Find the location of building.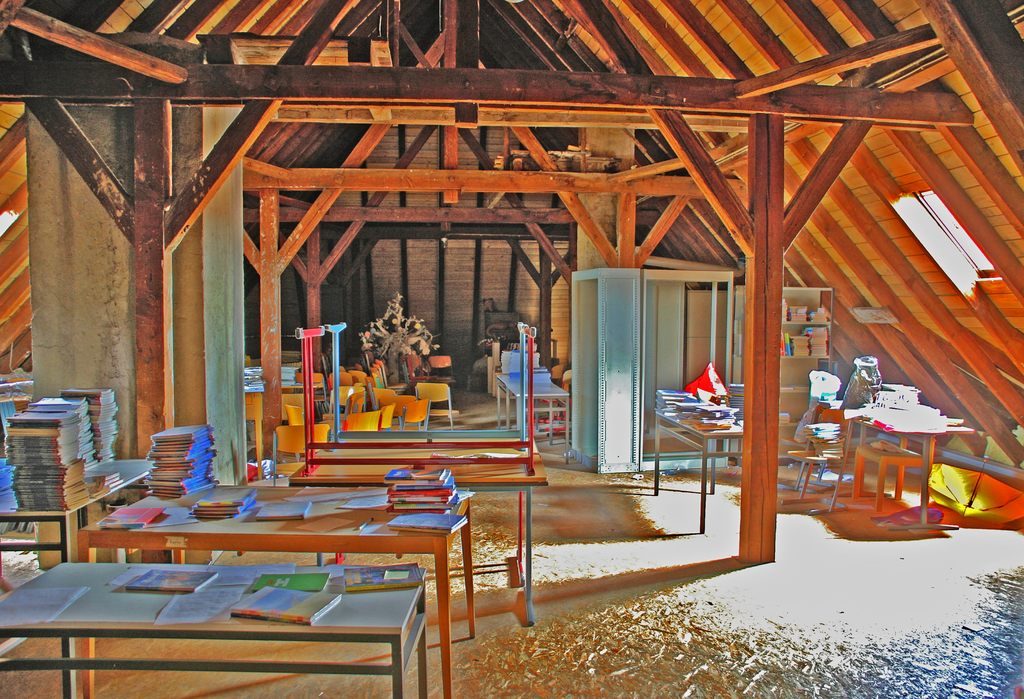
Location: select_region(0, 1, 1023, 698).
